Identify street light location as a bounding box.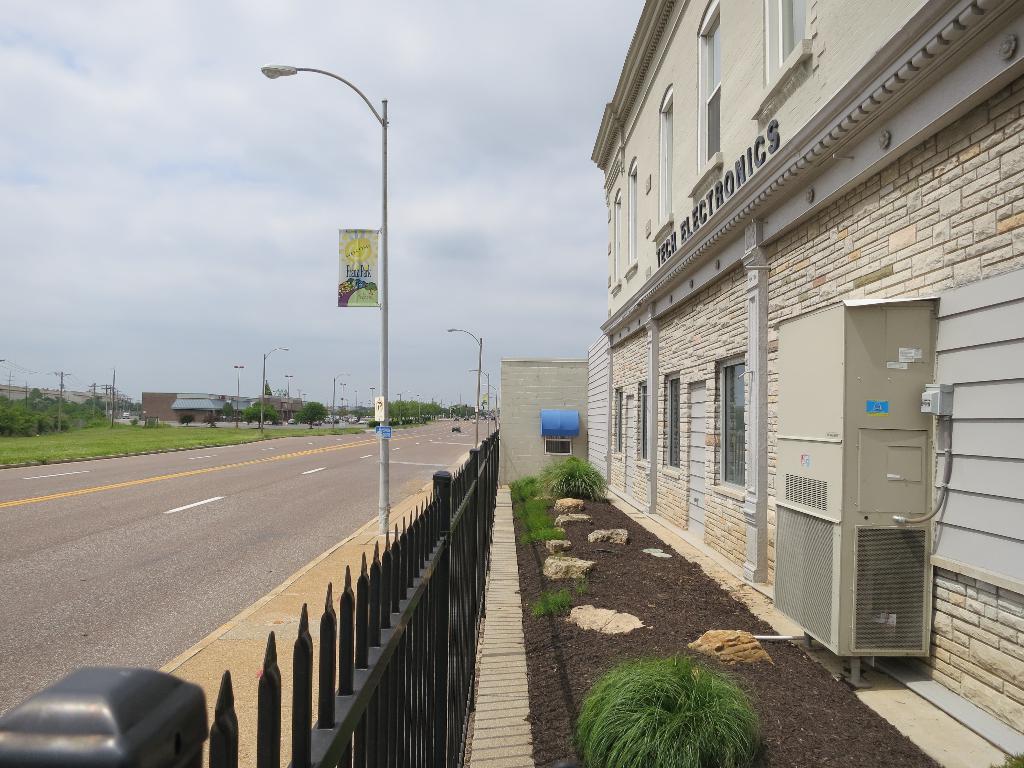
box(332, 369, 351, 431).
